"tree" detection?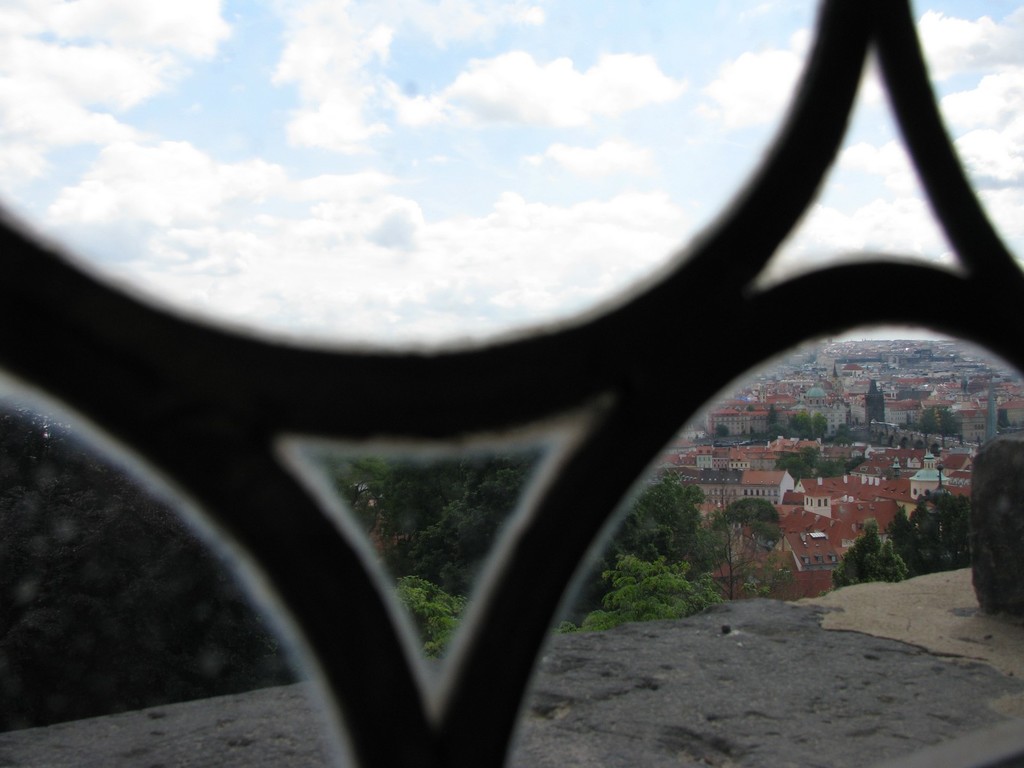
select_region(749, 424, 755, 439)
